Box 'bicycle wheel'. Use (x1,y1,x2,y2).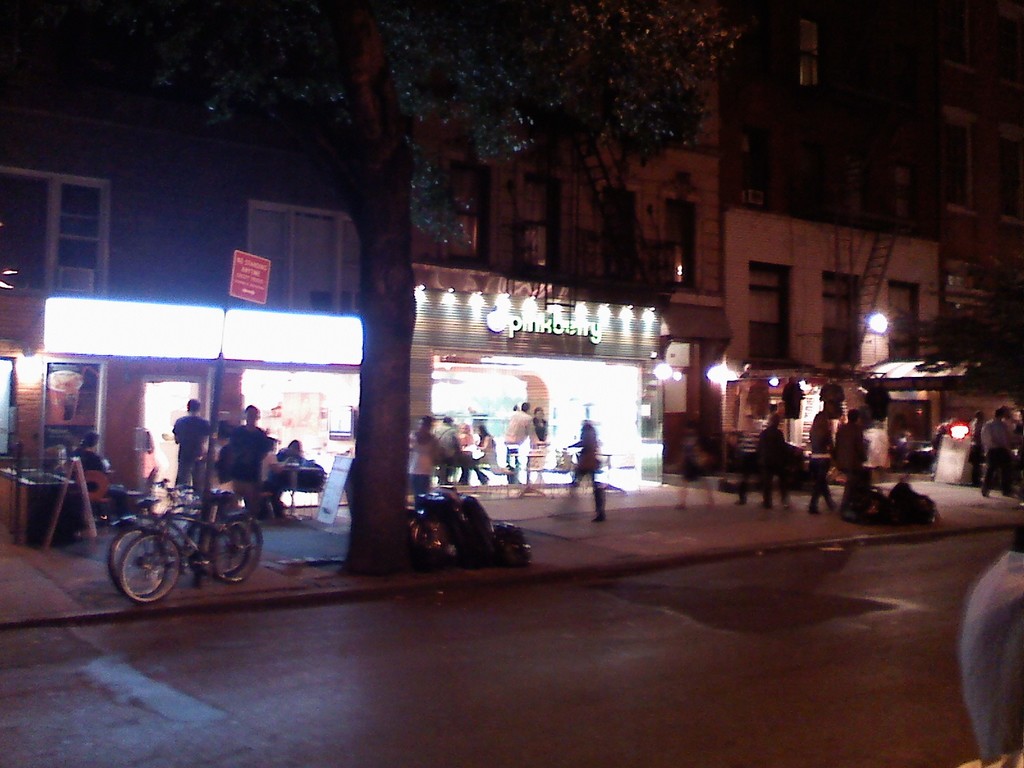
(212,516,268,582).
